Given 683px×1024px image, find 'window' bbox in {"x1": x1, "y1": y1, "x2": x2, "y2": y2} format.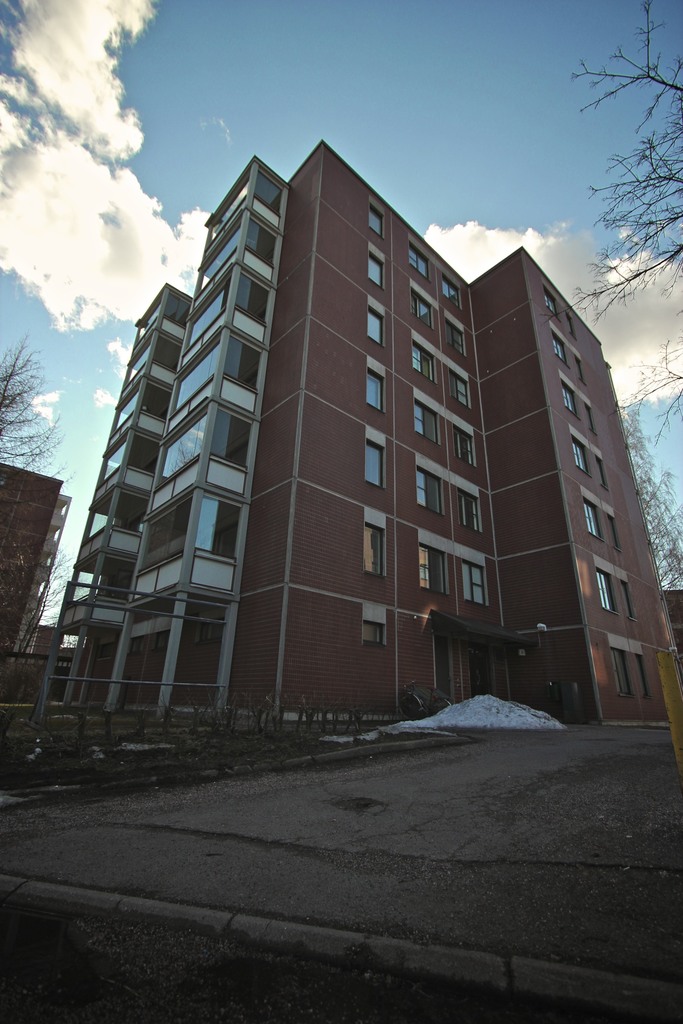
{"x1": 565, "y1": 308, "x2": 575, "y2": 337}.
